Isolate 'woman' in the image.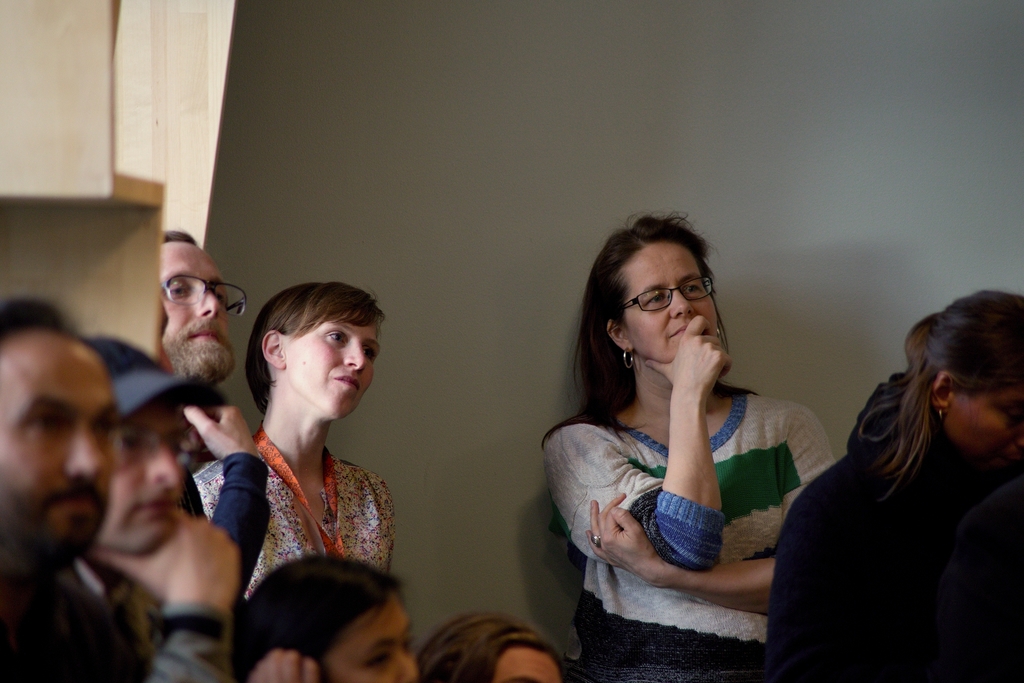
Isolated region: bbox=(230, 550, 425, 682).
